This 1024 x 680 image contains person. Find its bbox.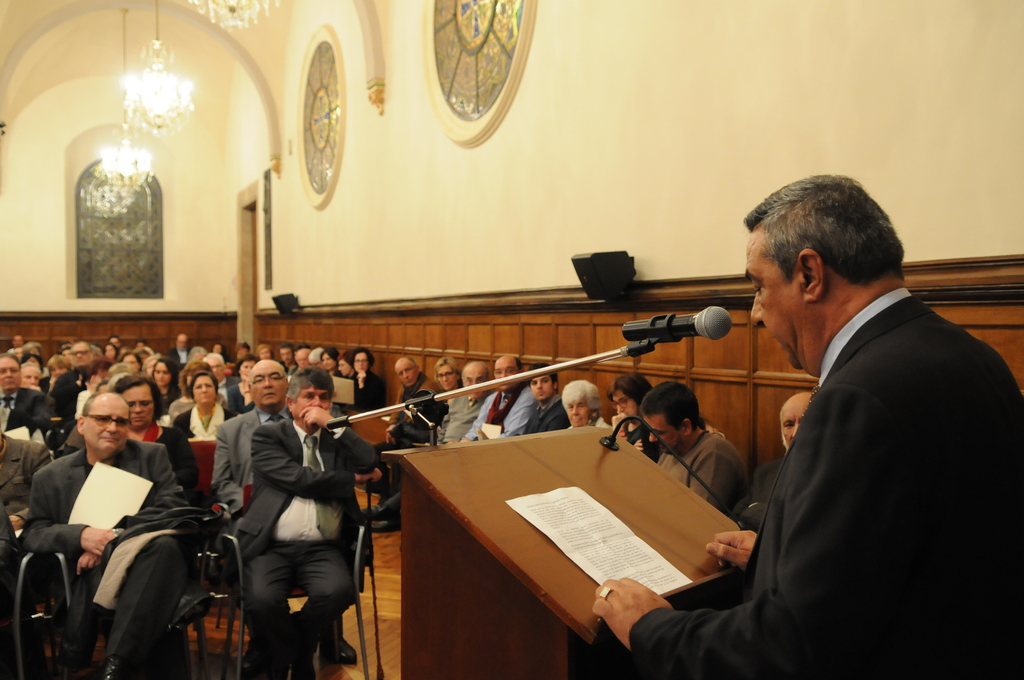
(x1=364, y1=359, x2=445, y2=495).
